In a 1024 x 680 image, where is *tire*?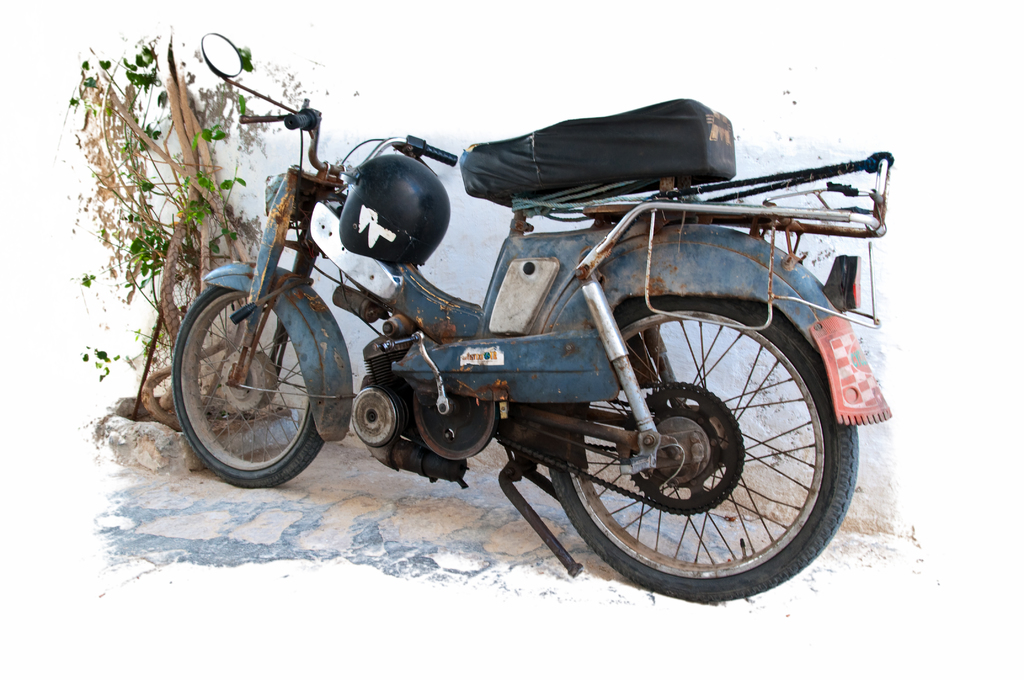
541/291/856/595.
